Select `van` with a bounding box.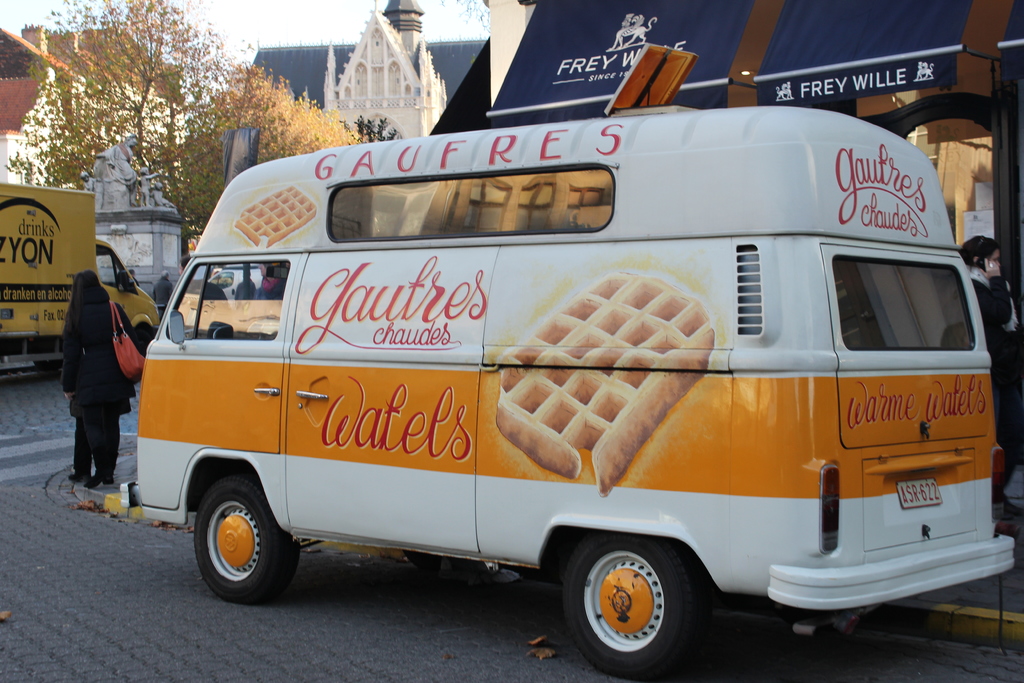
0:181:160:375.
